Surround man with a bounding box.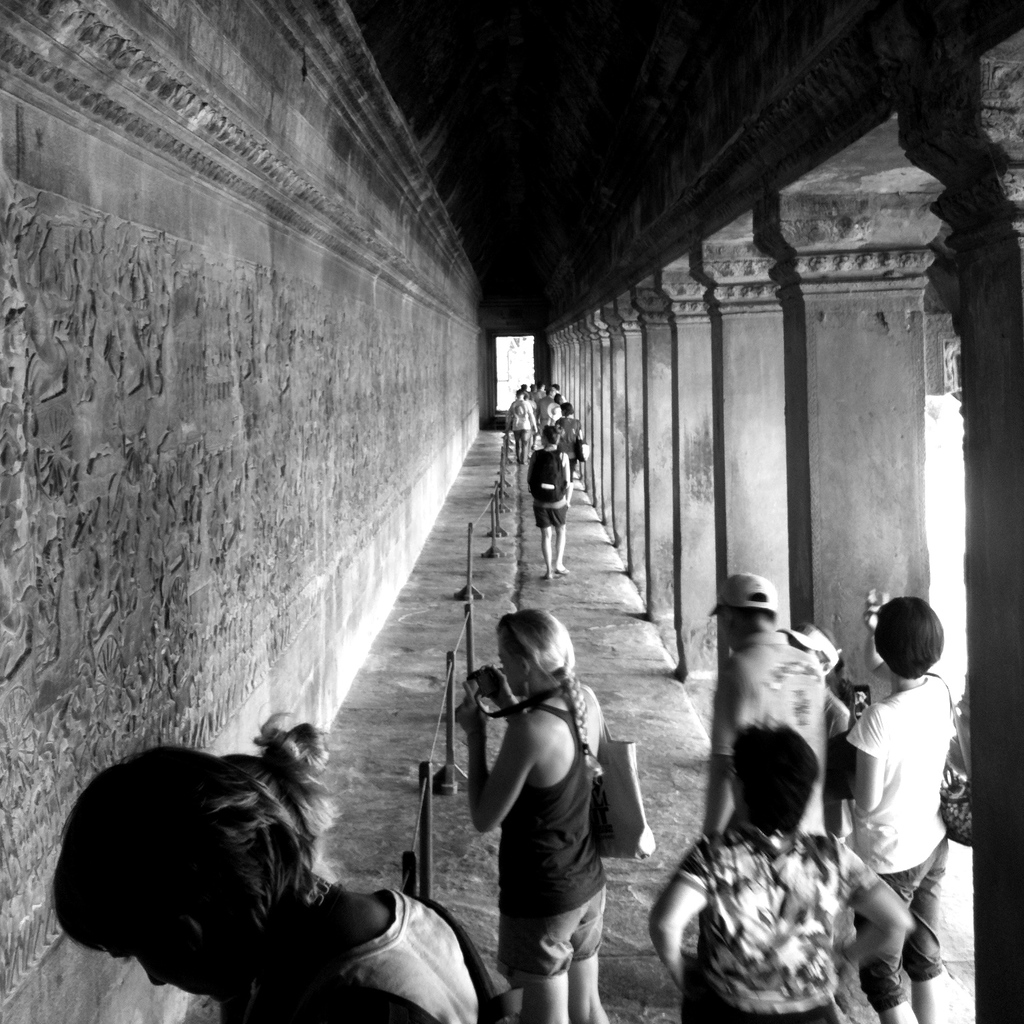
x1=699, y1=569, x2=832, y2=834.
